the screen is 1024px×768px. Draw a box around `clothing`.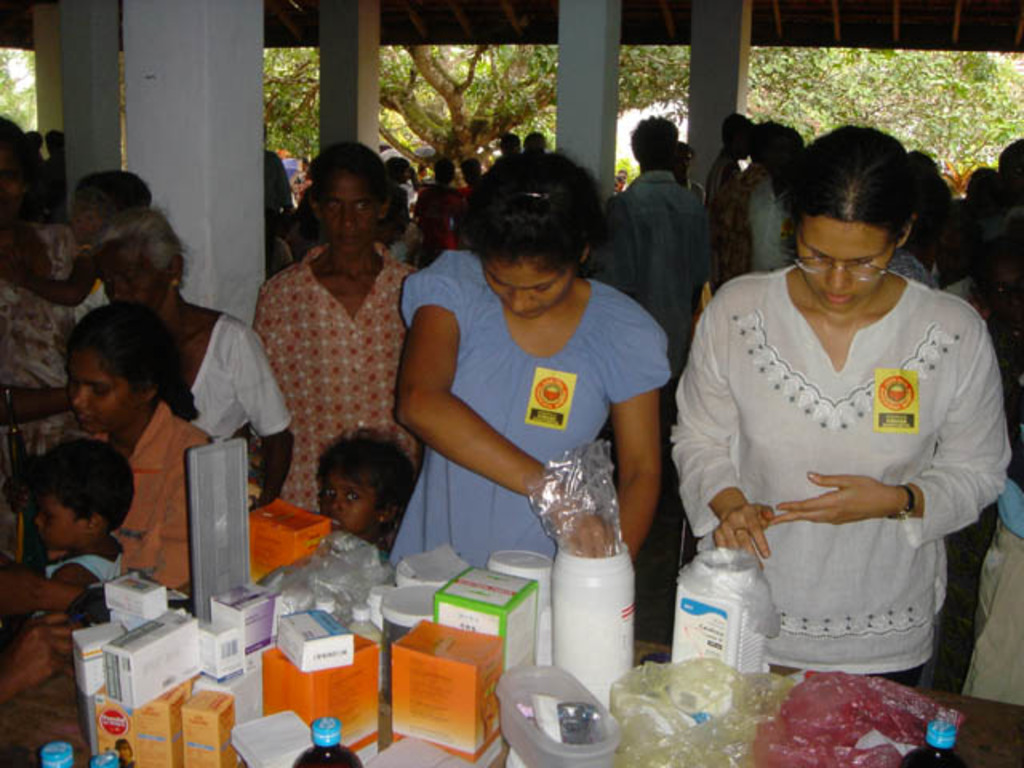
bbox=(314, 181, 378, 250).
